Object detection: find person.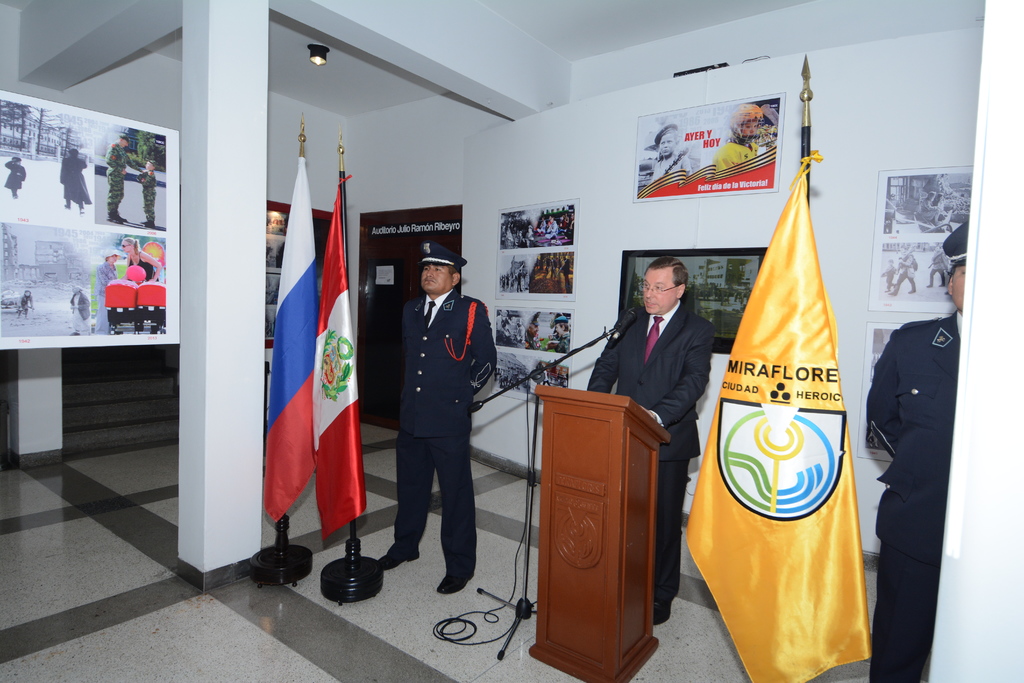
{"x1": 378, "y1": 247, "x2": 500, "y2": 598}.
